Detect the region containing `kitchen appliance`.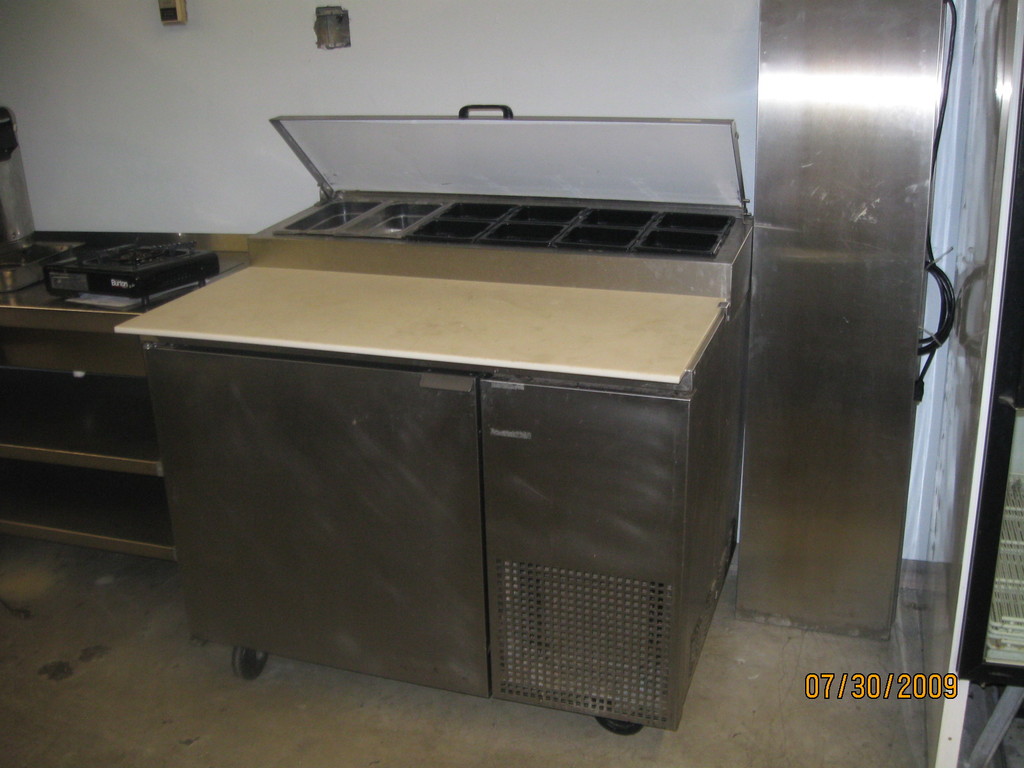
bbox=[116, 104, 758, 735].
